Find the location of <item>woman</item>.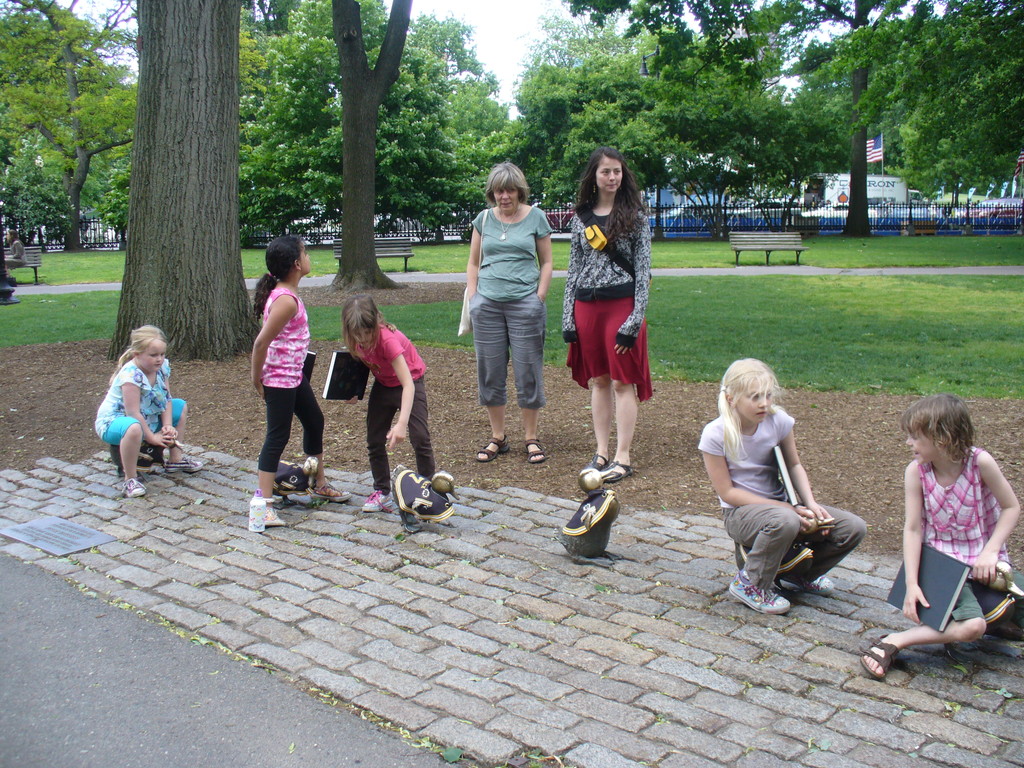
Location: (562, 150, 657, 482).
